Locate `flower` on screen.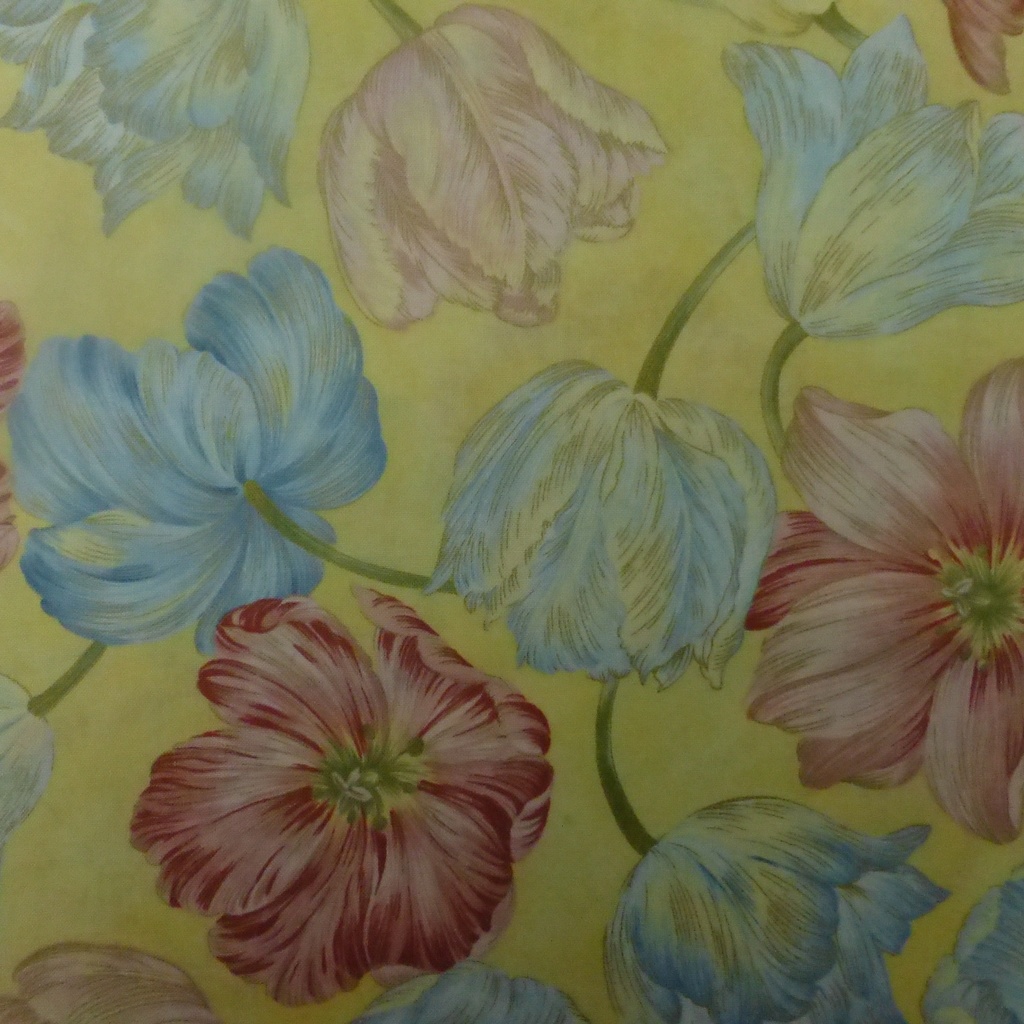
On screen at (0, 300, 30, 579).
